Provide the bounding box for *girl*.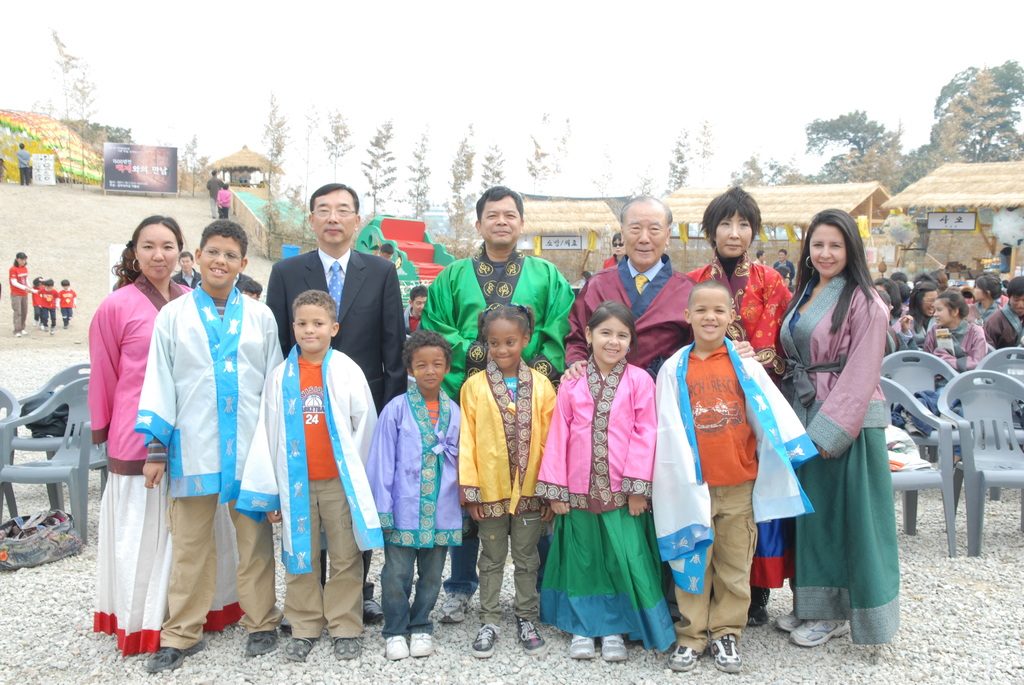
region(536, 299, 675, 664).
